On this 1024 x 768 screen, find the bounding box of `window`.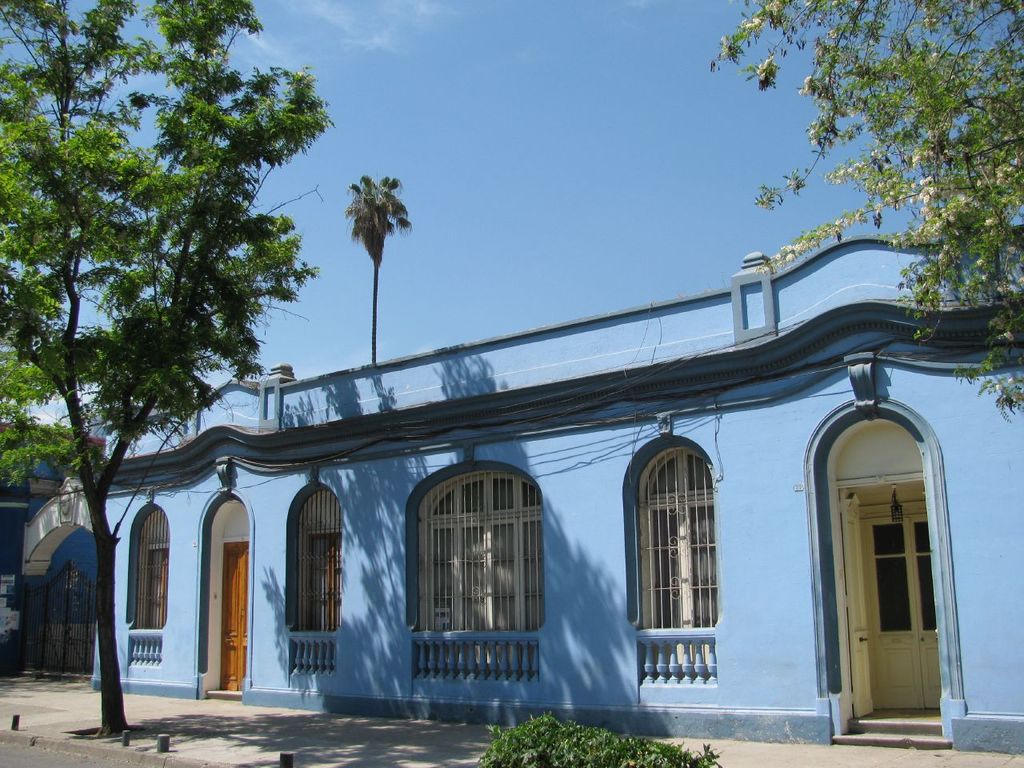
Bounding box: <region>866, 525, 938, 630</region>.
